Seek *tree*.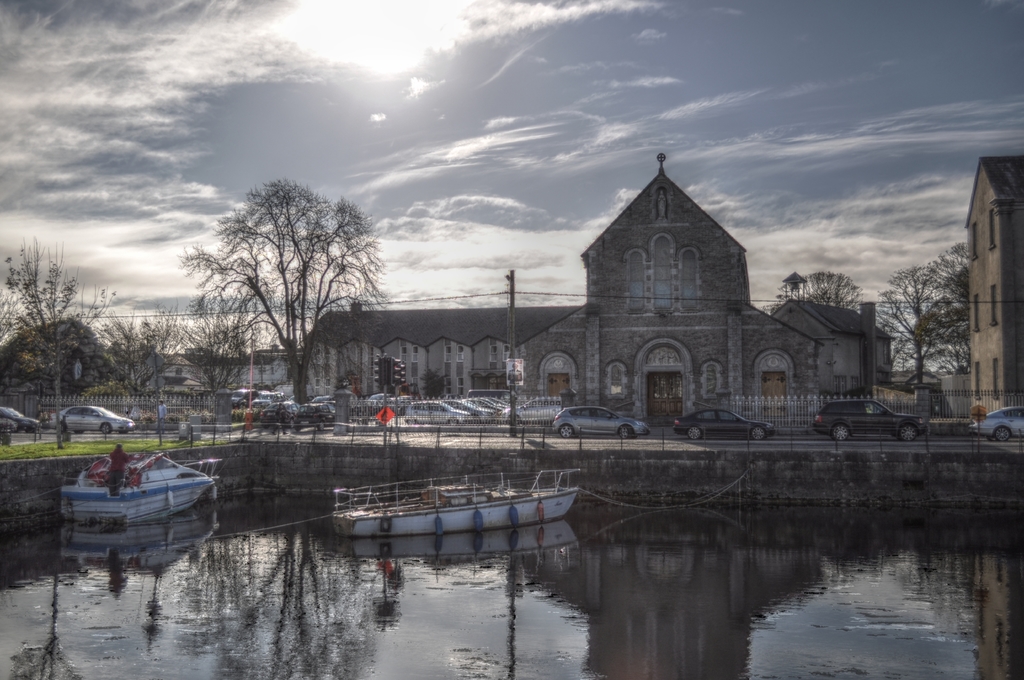
Rect(83, 300, 196, 403).
